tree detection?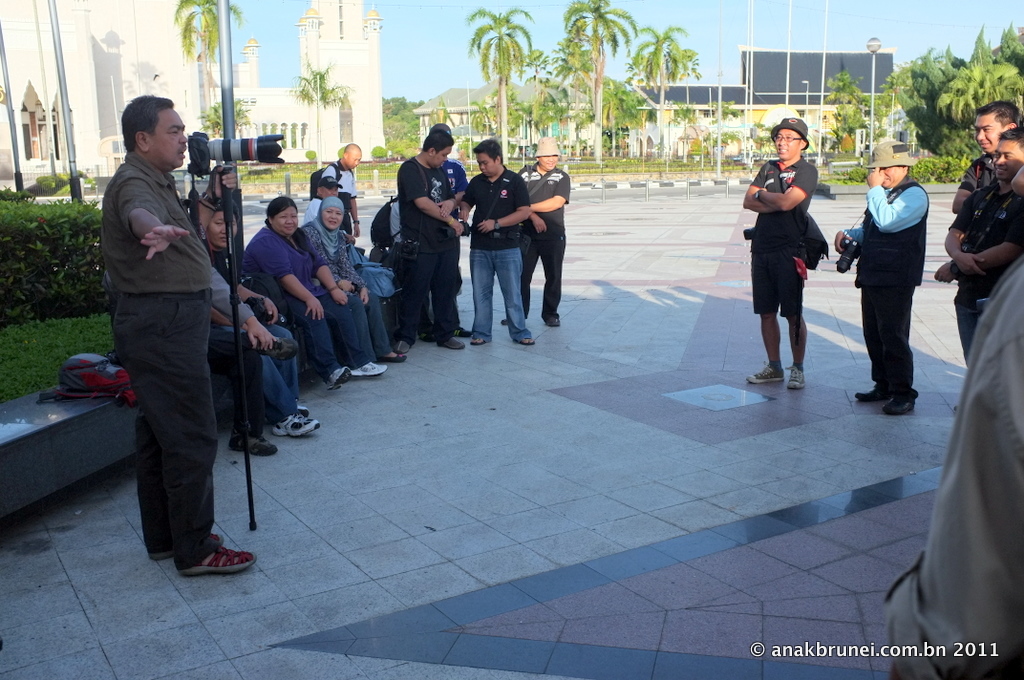
[628, 27, 688, 148]
